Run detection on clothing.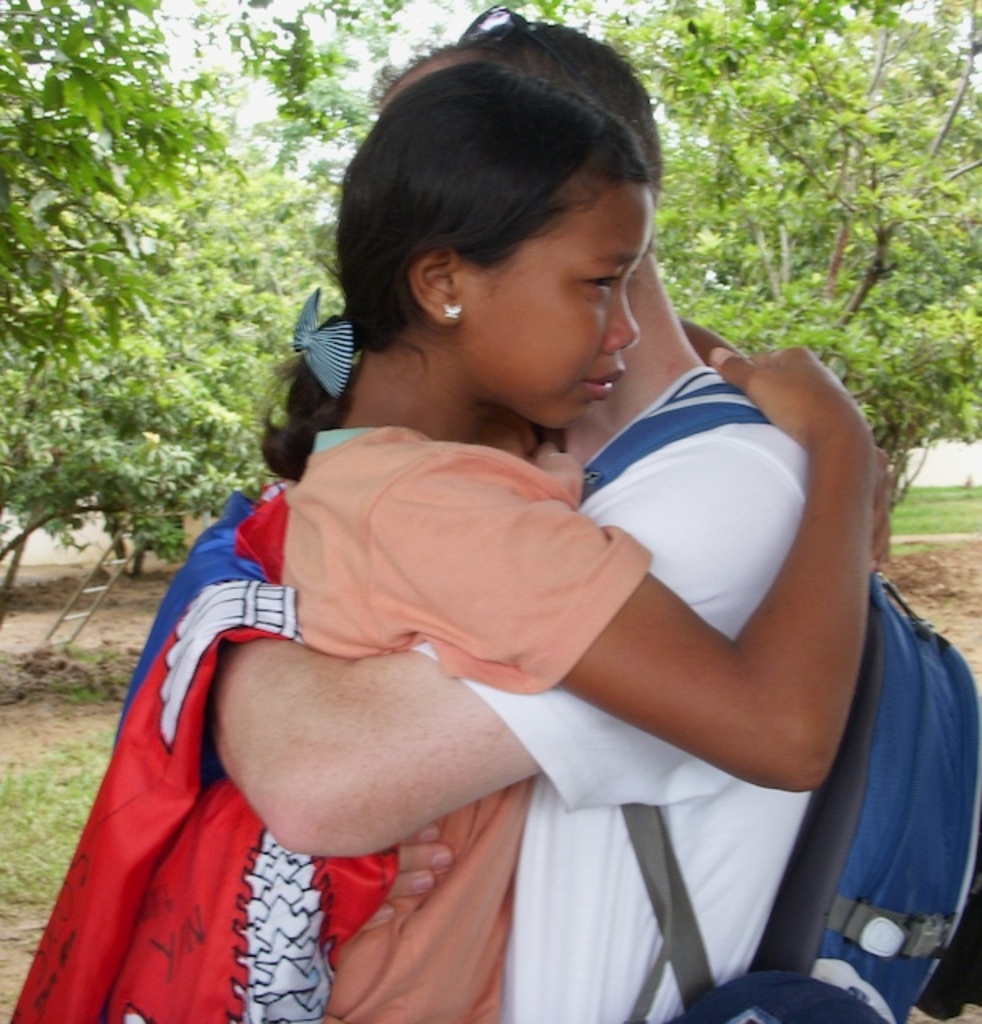
Result: left=257, top=430, right=637, bottom=1022.
